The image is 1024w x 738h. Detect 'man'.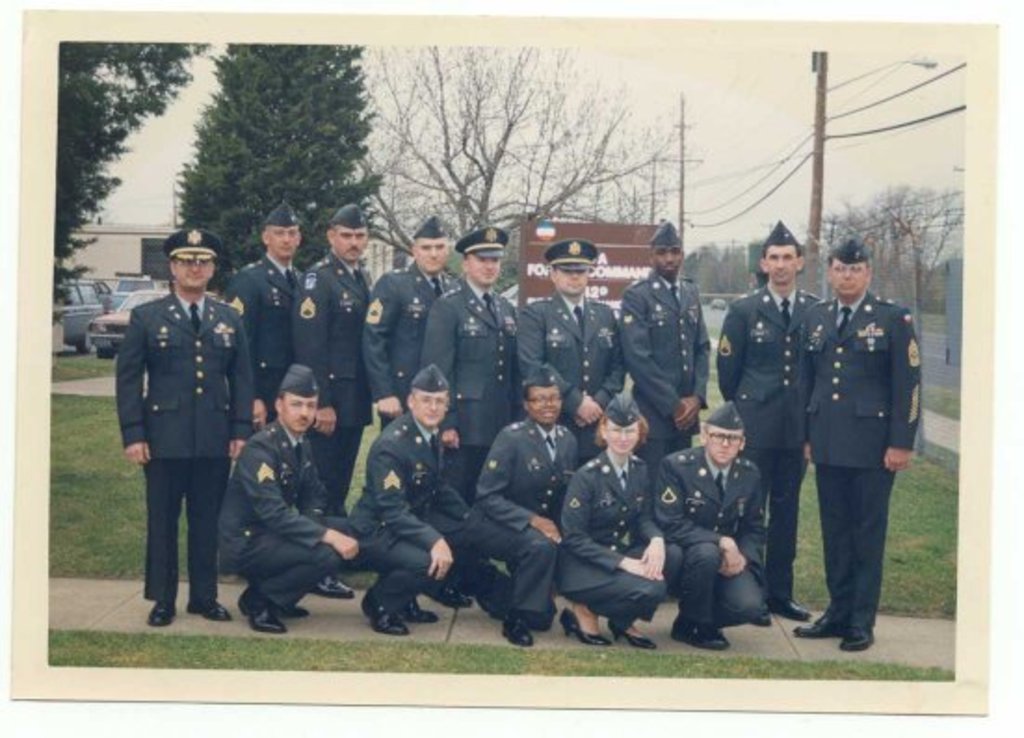
Detection: x1=212, y1=362, x2=353, y2=634.
